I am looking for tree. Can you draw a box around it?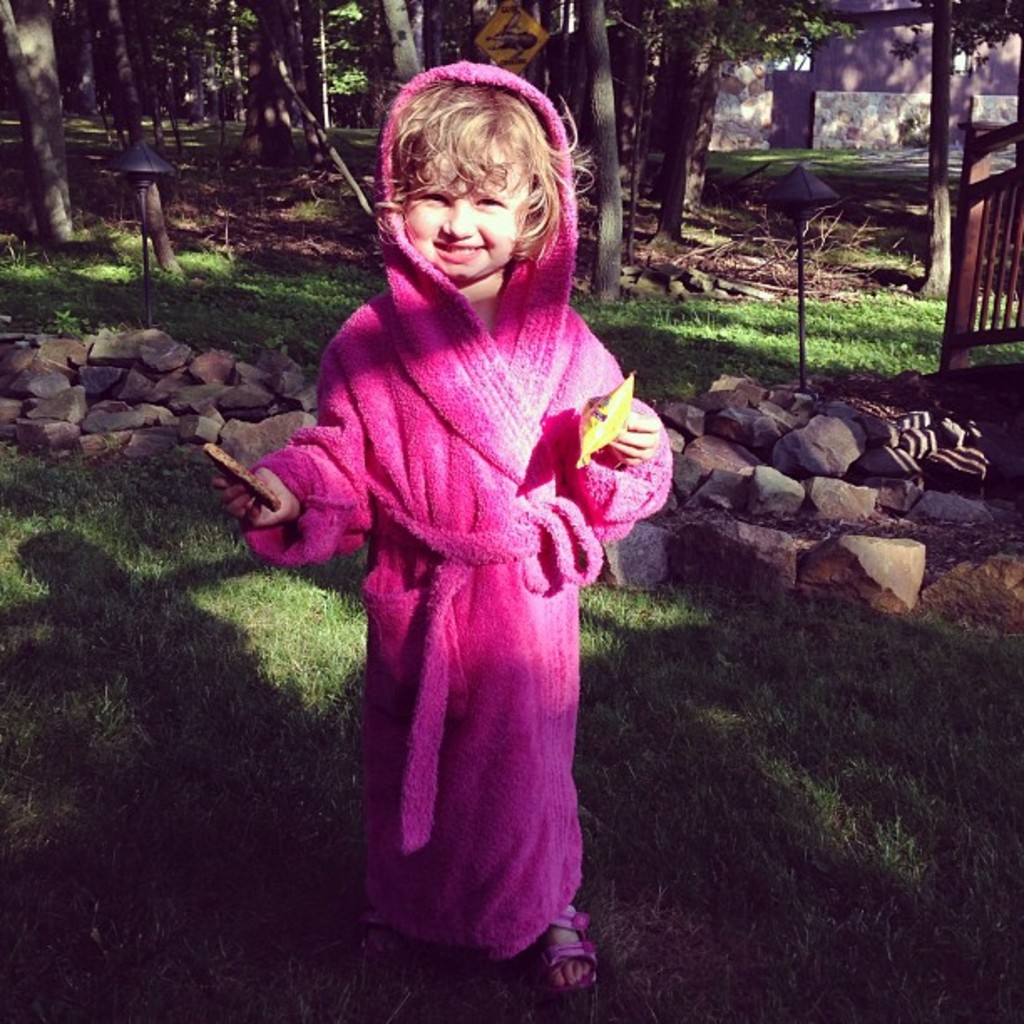
Sure, the bounding box is 137/0/239/137.
